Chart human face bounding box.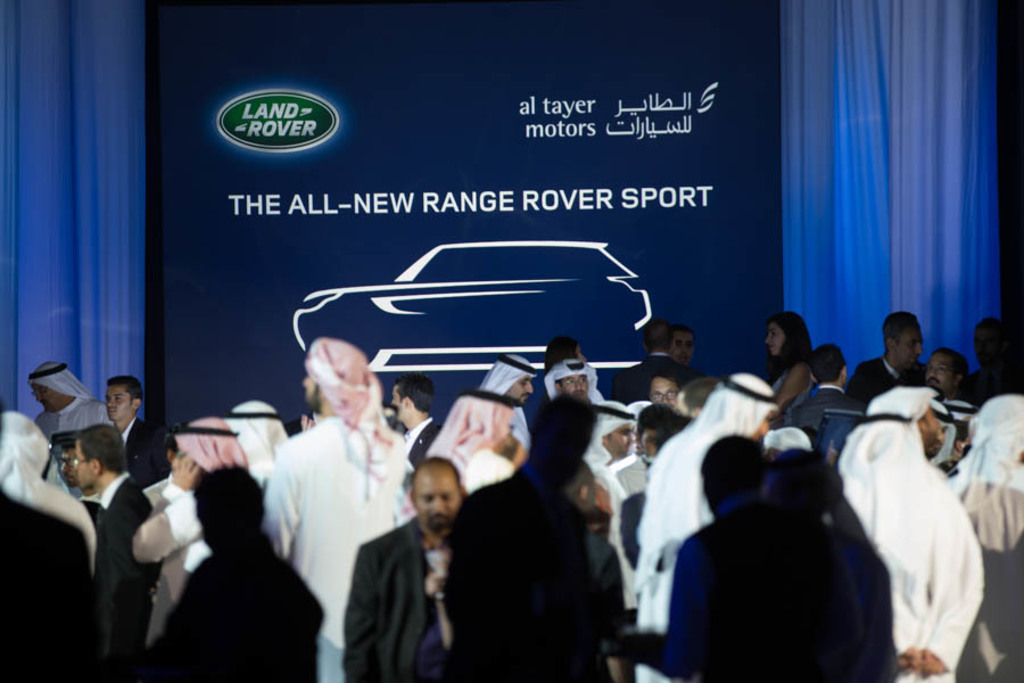
Charted: (924,357,957,393).
